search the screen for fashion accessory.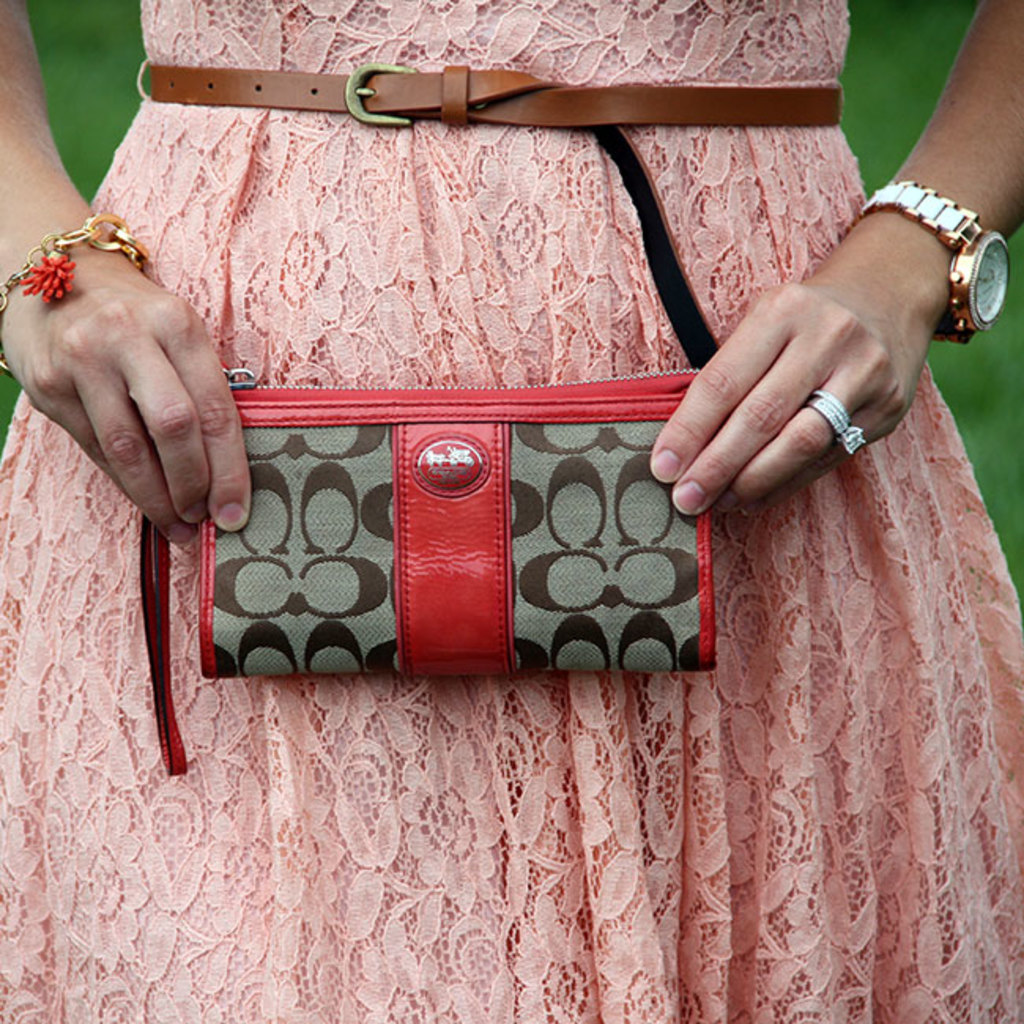
Found at 854 178 1011 345.
